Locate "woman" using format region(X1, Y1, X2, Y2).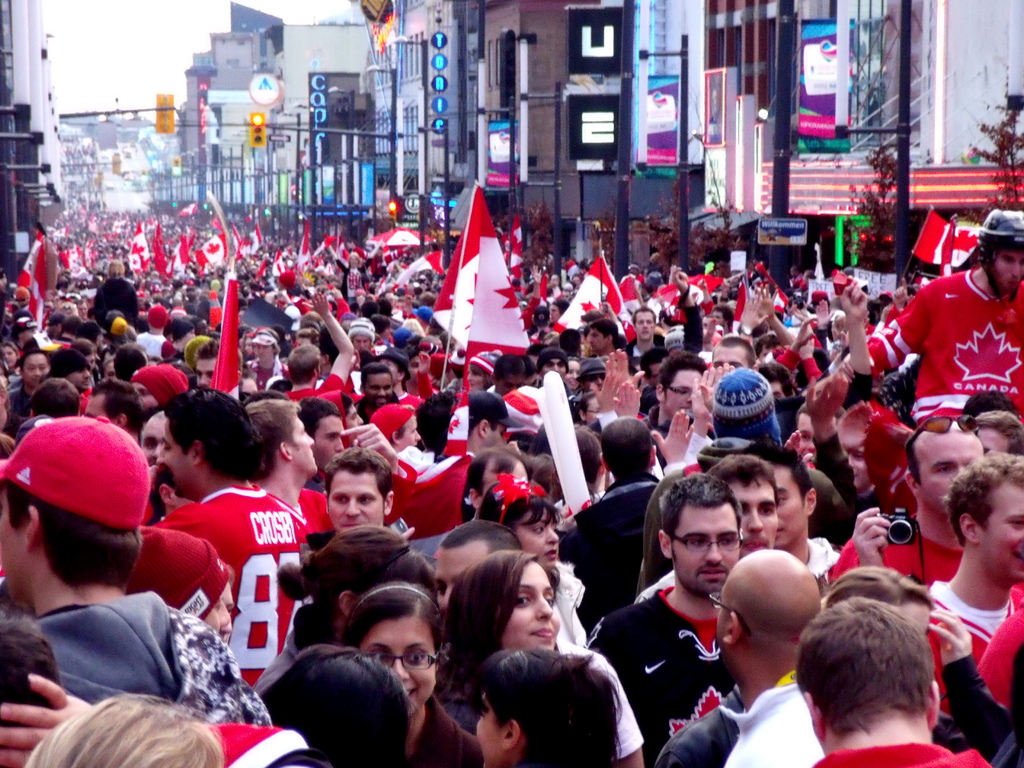
region(168, 317, 196, 363).
